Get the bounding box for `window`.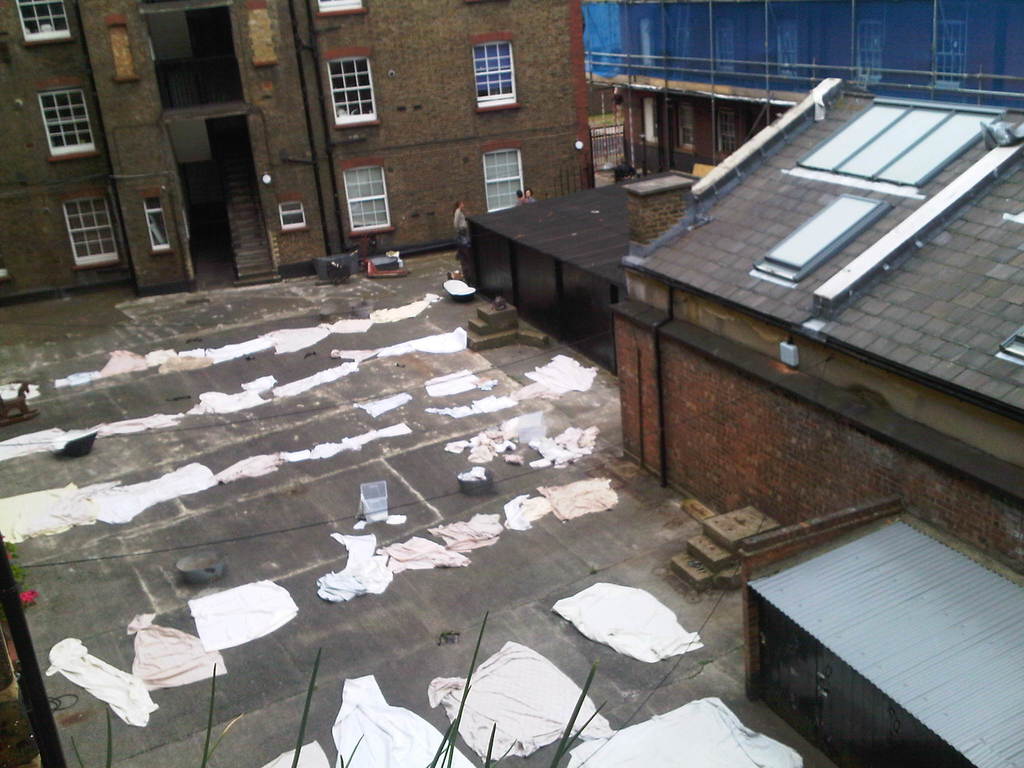
[x1=57, y1=188, x2=120, y2=271].
